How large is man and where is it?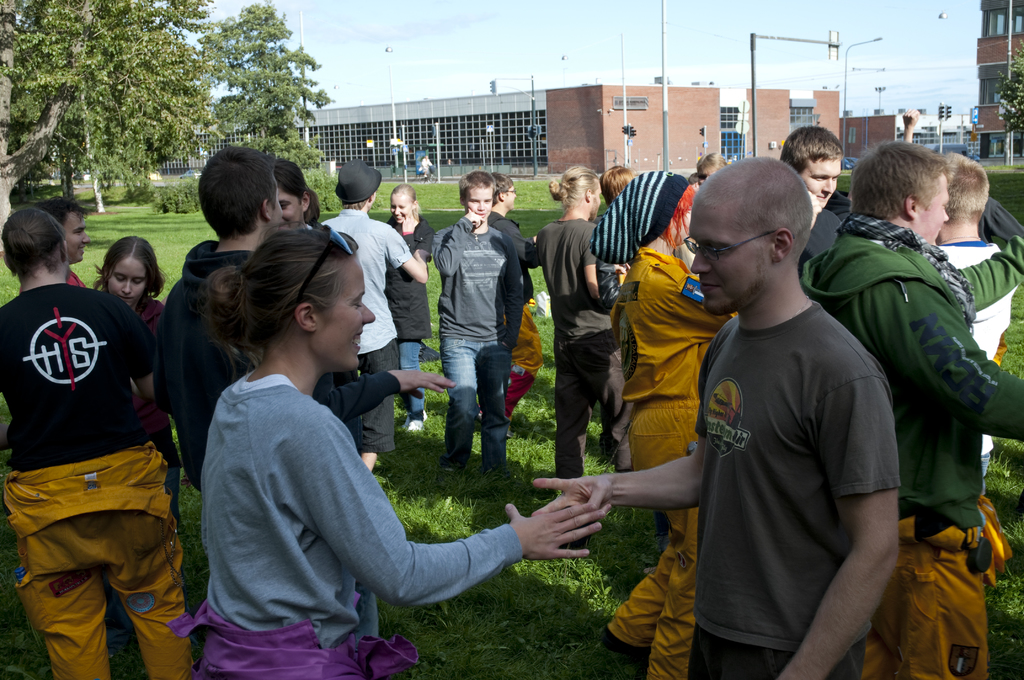
Bounding box: [x1=531, y1=158, x2=904, y2=679].
